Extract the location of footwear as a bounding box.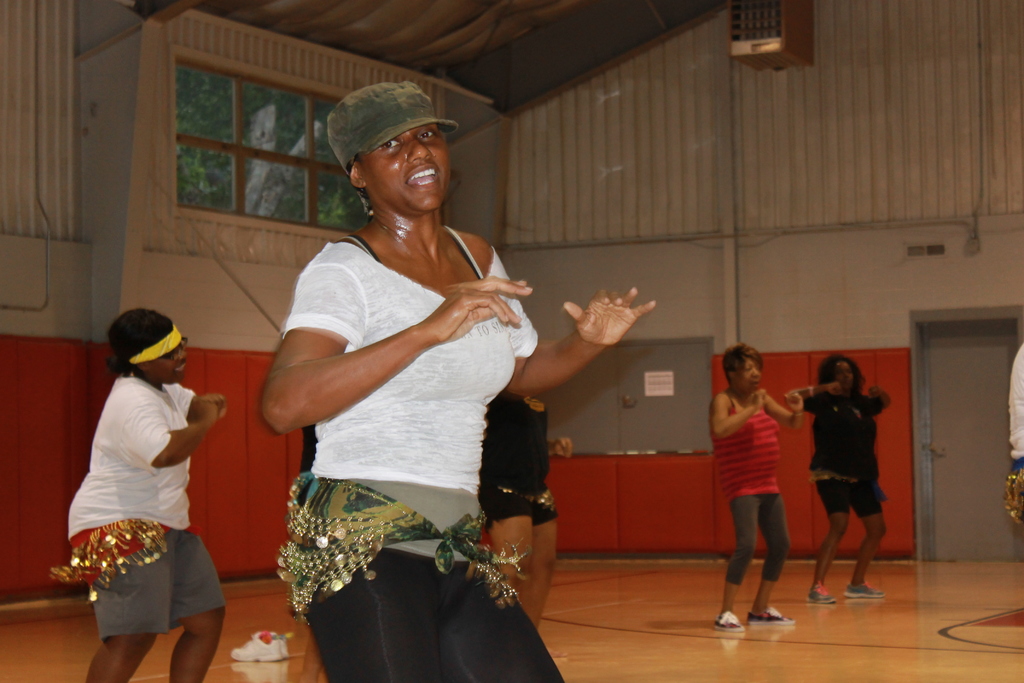
[846,577,885,599].
